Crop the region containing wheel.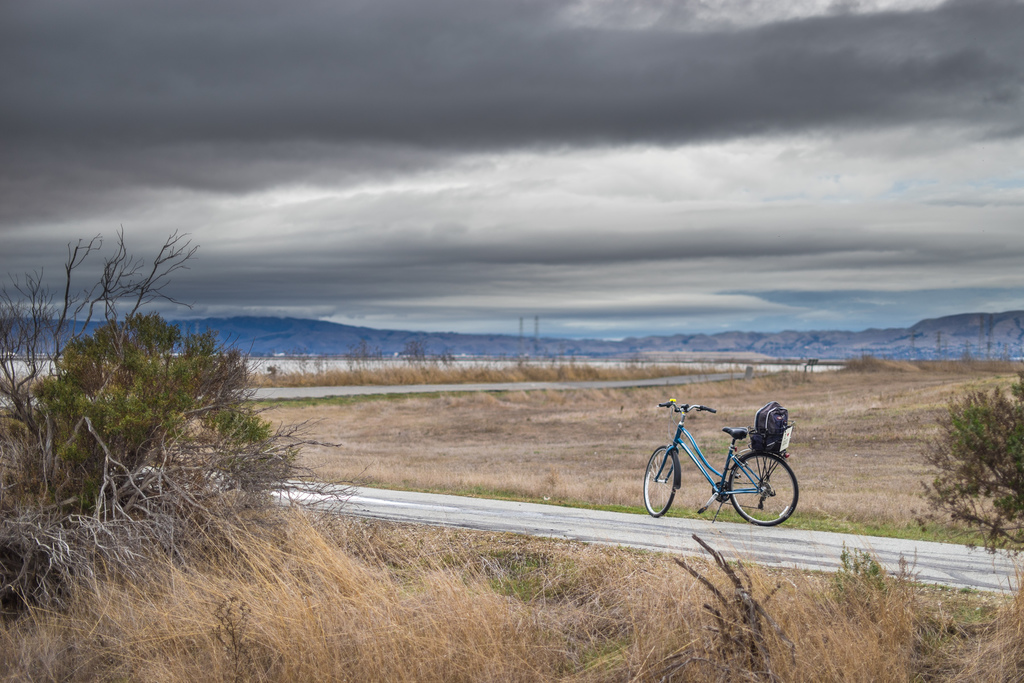
Crop region: x1=730, y1=454, x2=801, y2=529.
